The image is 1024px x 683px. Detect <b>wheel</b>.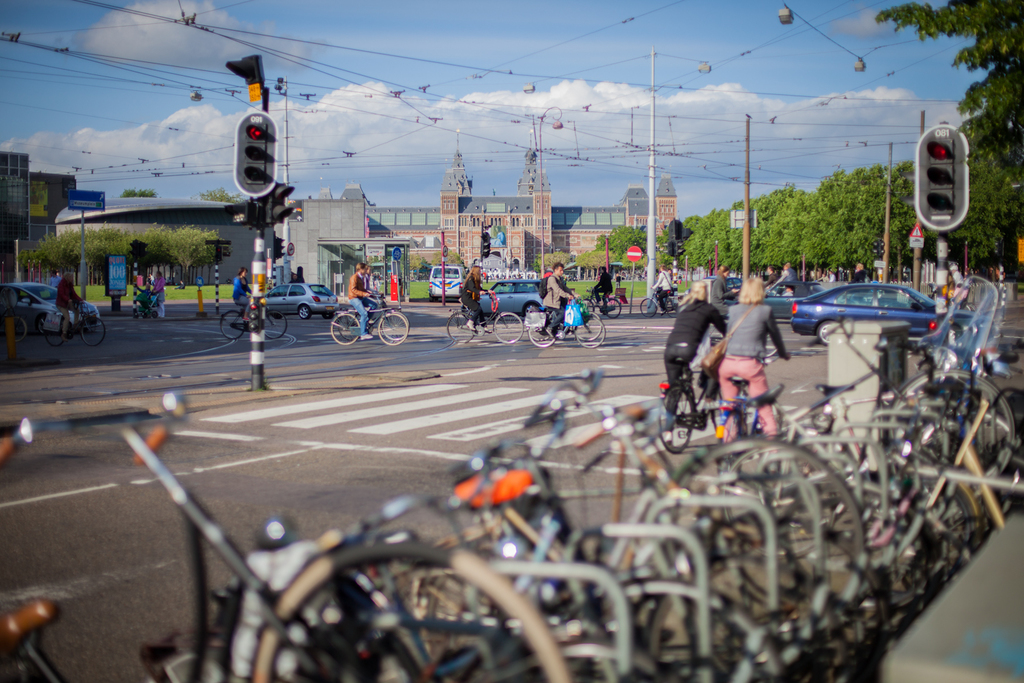
Detection: <region>266, 308, 288, 337</region>.
